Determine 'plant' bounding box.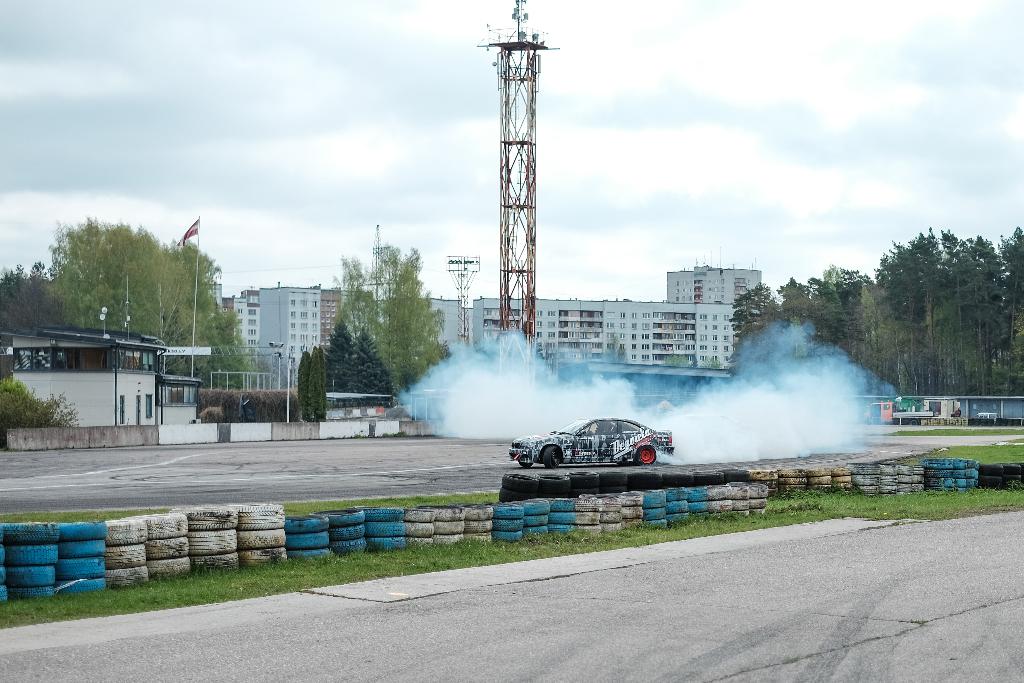
Determined: [308,346,325,425].
